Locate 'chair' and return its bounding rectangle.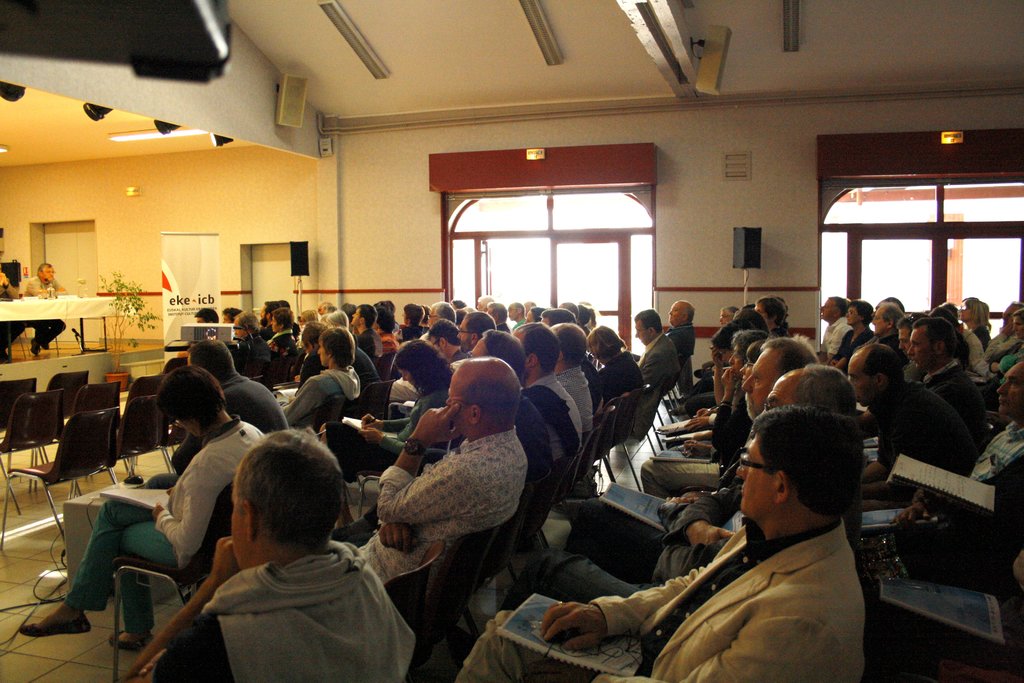
crop(114, 375, 173, 477).
